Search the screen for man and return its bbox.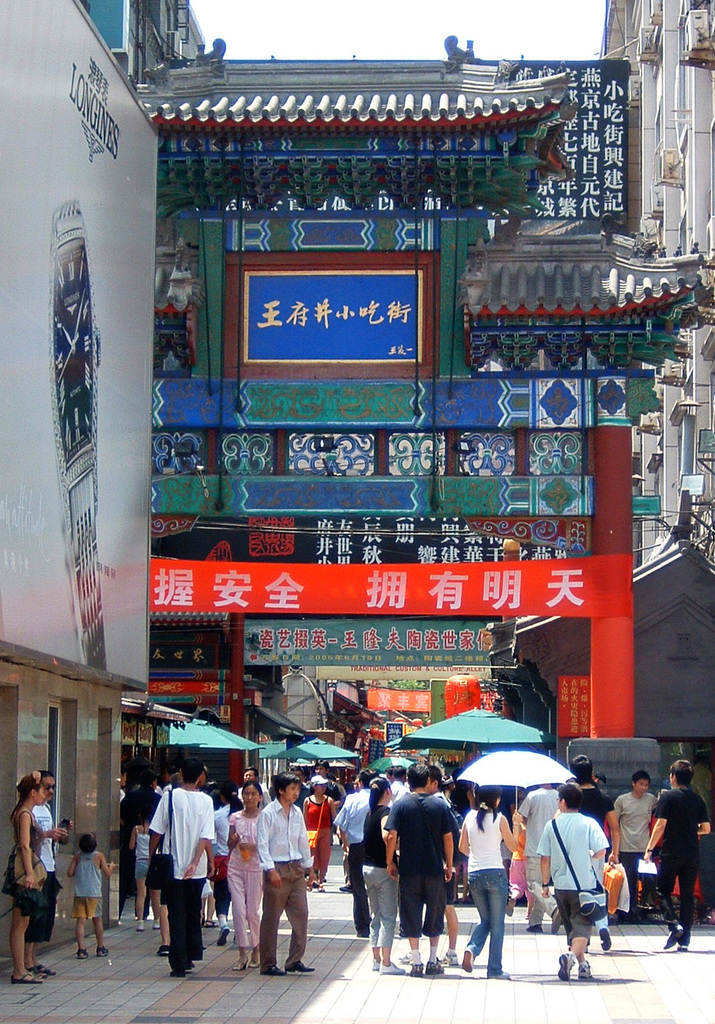
Found: (x1=237, y1=762, x2=271, y2=808).
